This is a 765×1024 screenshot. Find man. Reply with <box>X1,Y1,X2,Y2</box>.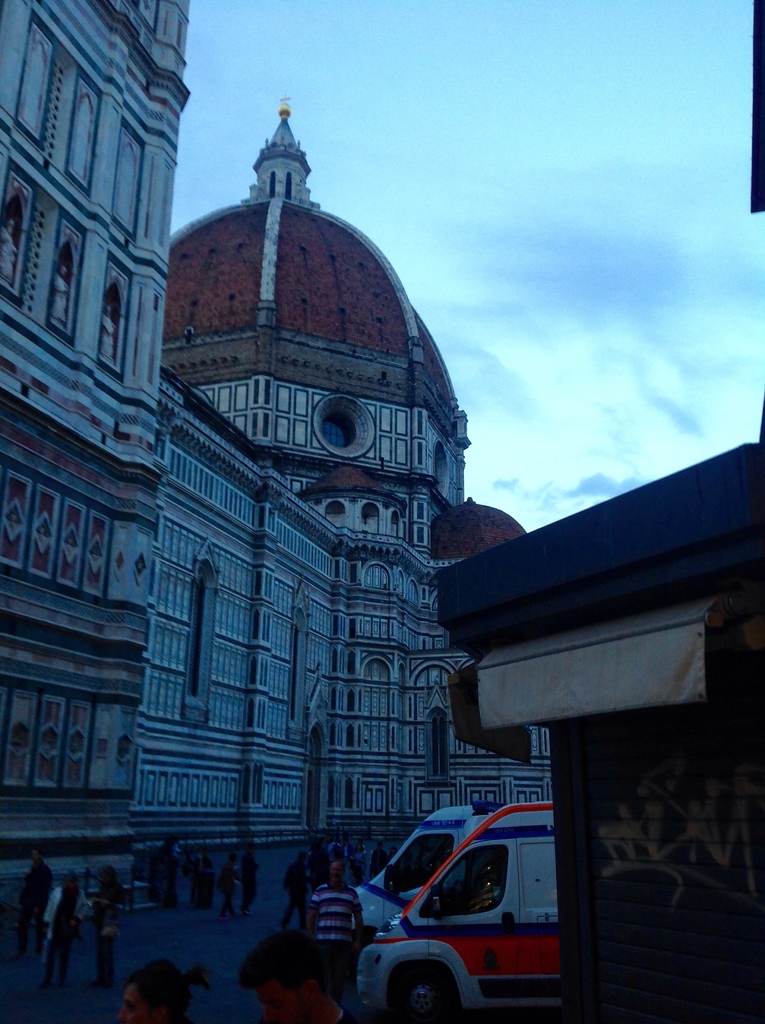
<box>309,860,366,957</box>.
